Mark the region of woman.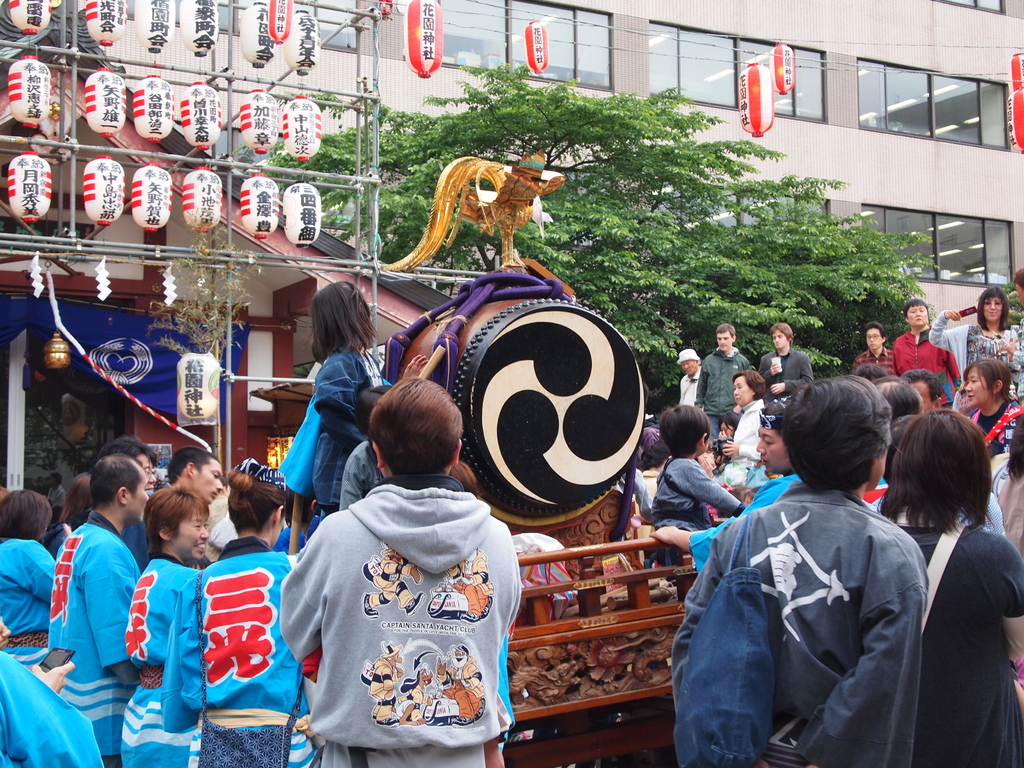
Region: region(961, 362, 1023, 463).
